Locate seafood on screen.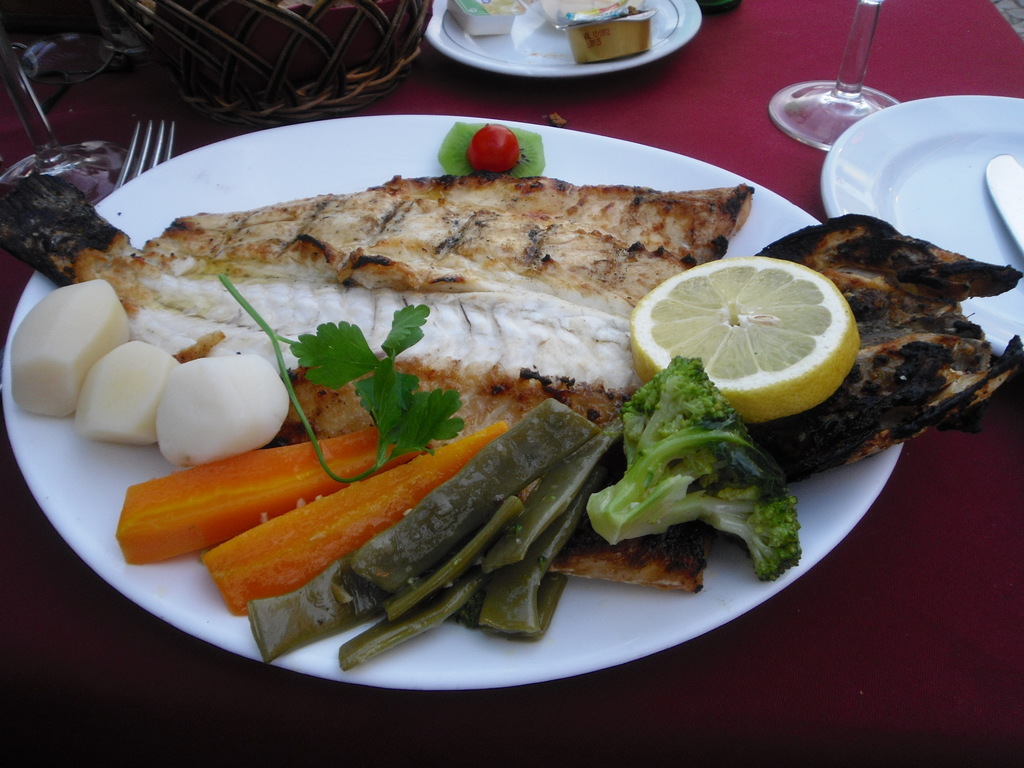
On screen at 0:172:225:364.
